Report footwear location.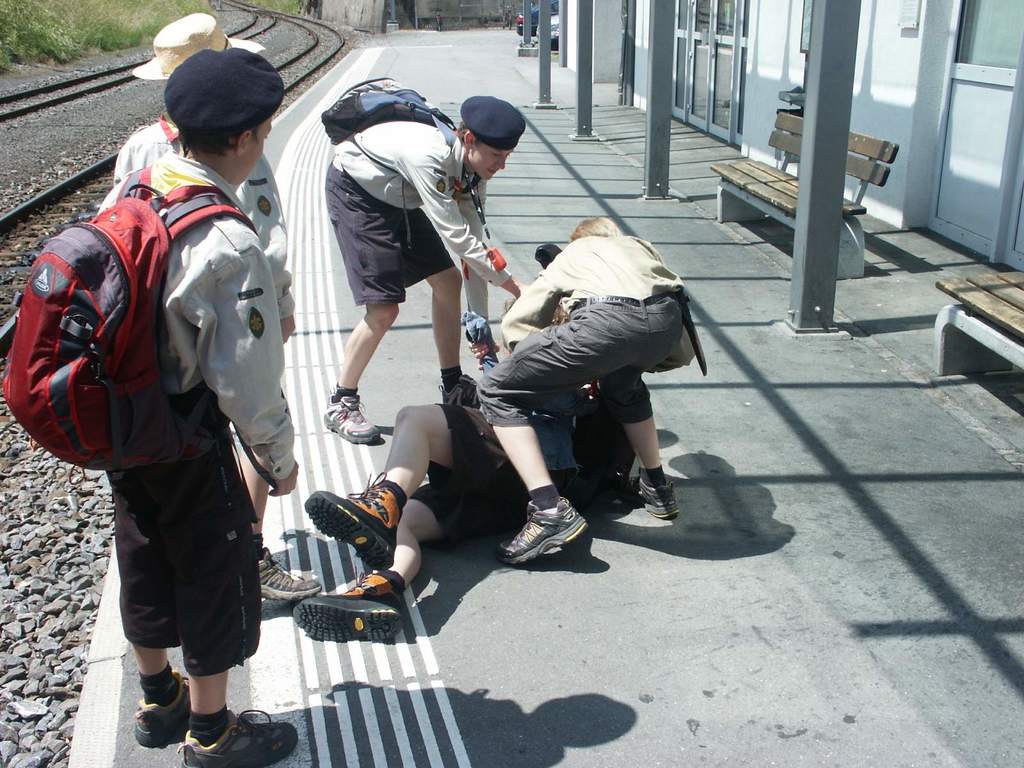
Report: <bbox>631, 463, 675, 517</bbox>.
